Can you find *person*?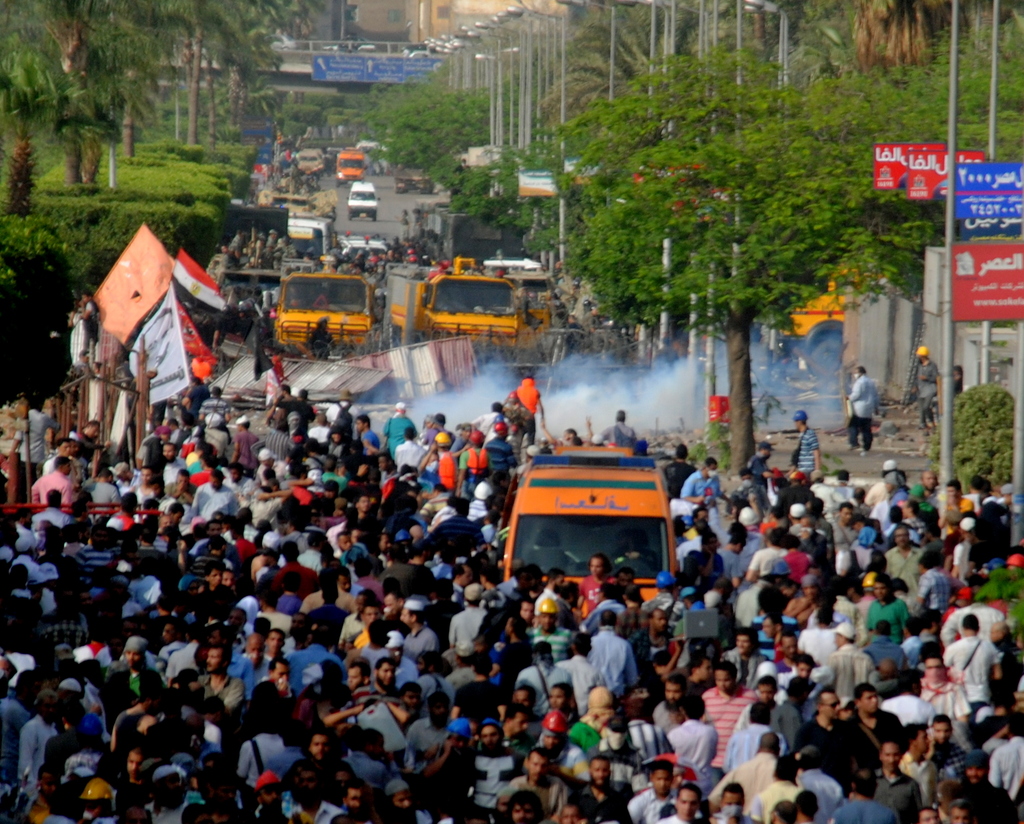
Yes, bounding box: crop(460, 721, 528, 812).
